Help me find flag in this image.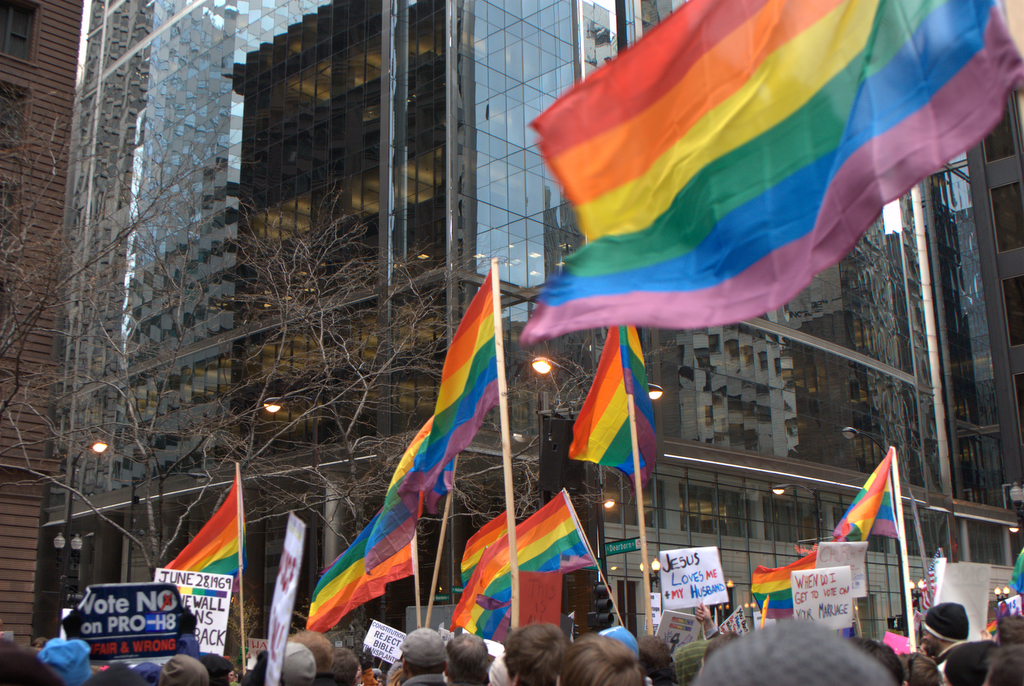
Found it: 158 473 241 593.
